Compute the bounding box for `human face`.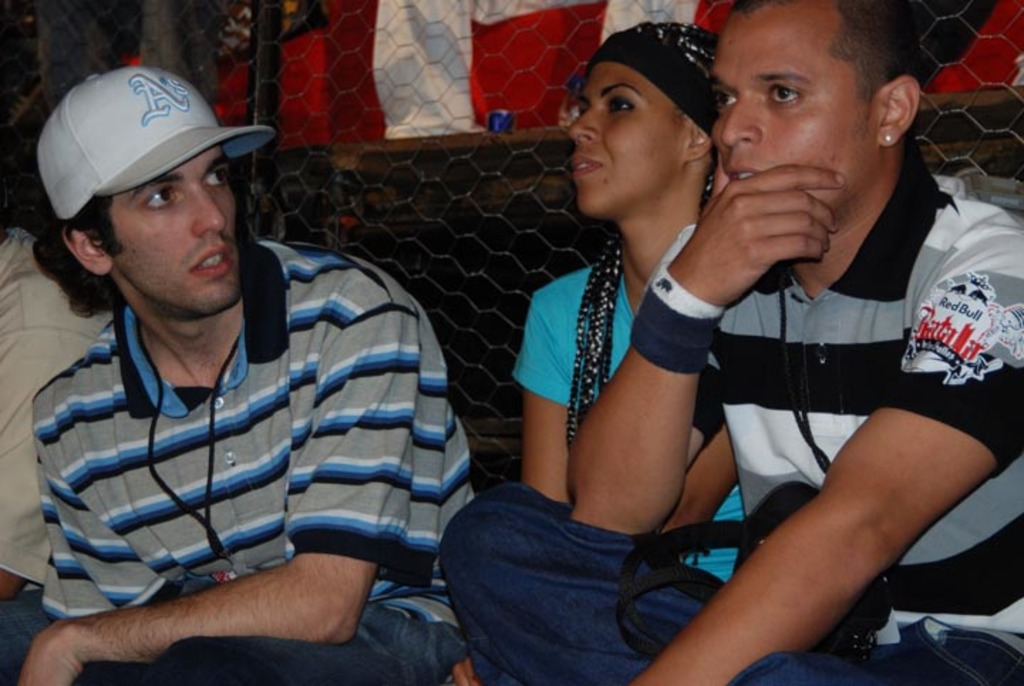
locate(114, 148, 235, 312).
